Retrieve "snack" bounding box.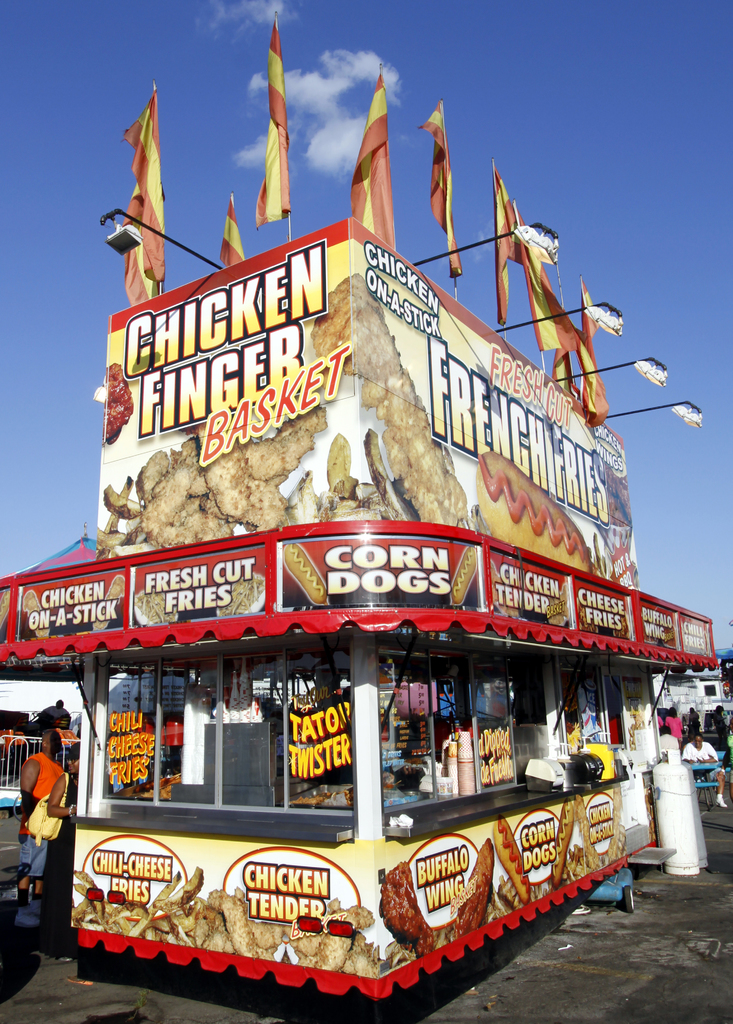
Bounding box: left=380, top=859, right=437, bottom=964.
